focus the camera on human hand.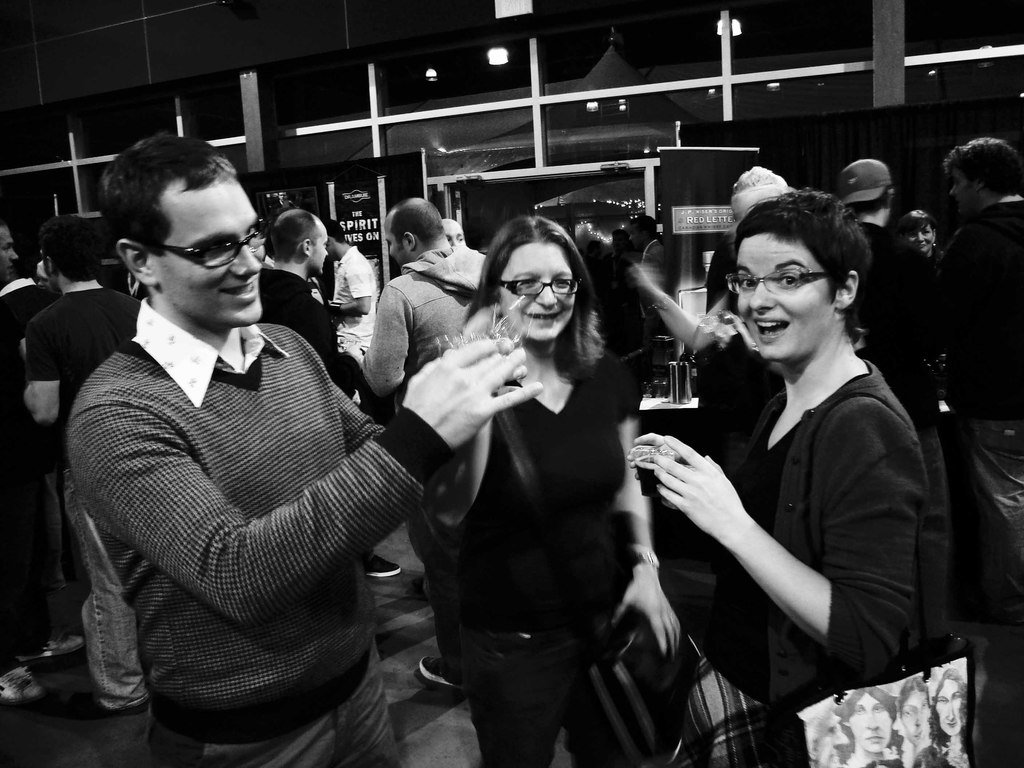
Focus region: x1=624 y1=431 x2=678 y2=482.
